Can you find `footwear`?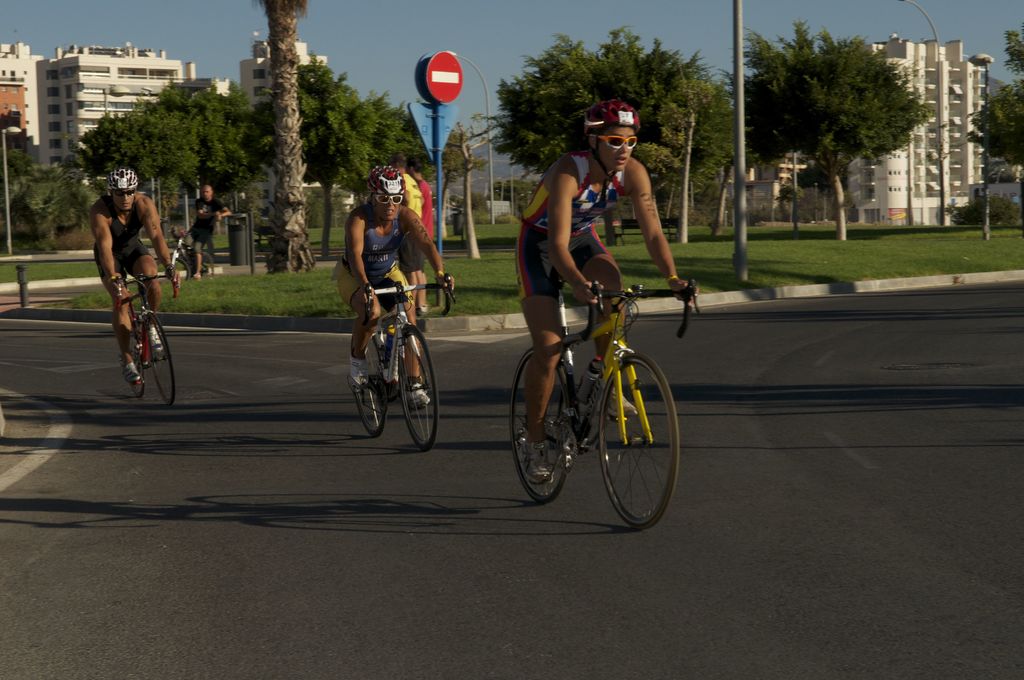
Yes, bounding box: select_region(600, 378, 639, 419).
